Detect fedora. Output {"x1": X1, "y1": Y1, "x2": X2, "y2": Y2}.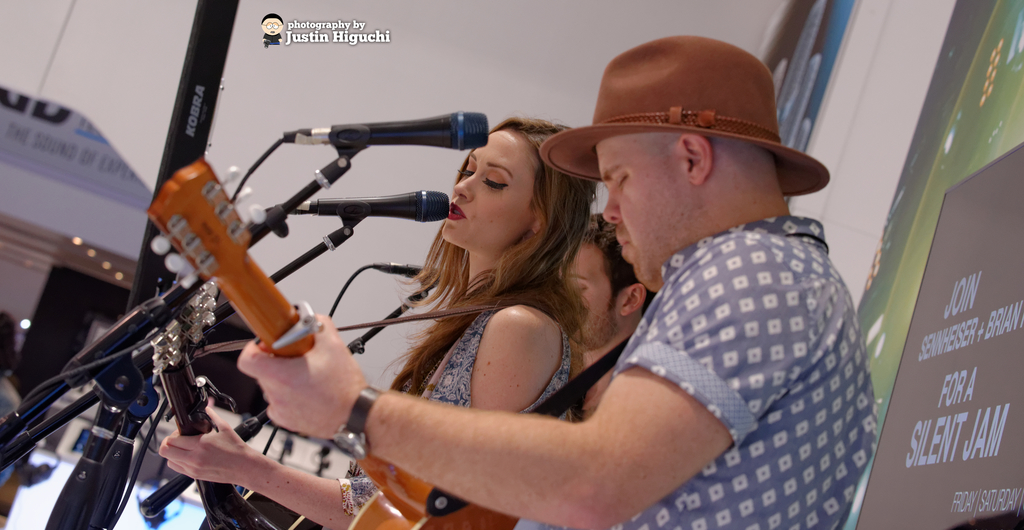
{"x1": 538, "y1": 34, "x2": 829, "y2": 195}.
